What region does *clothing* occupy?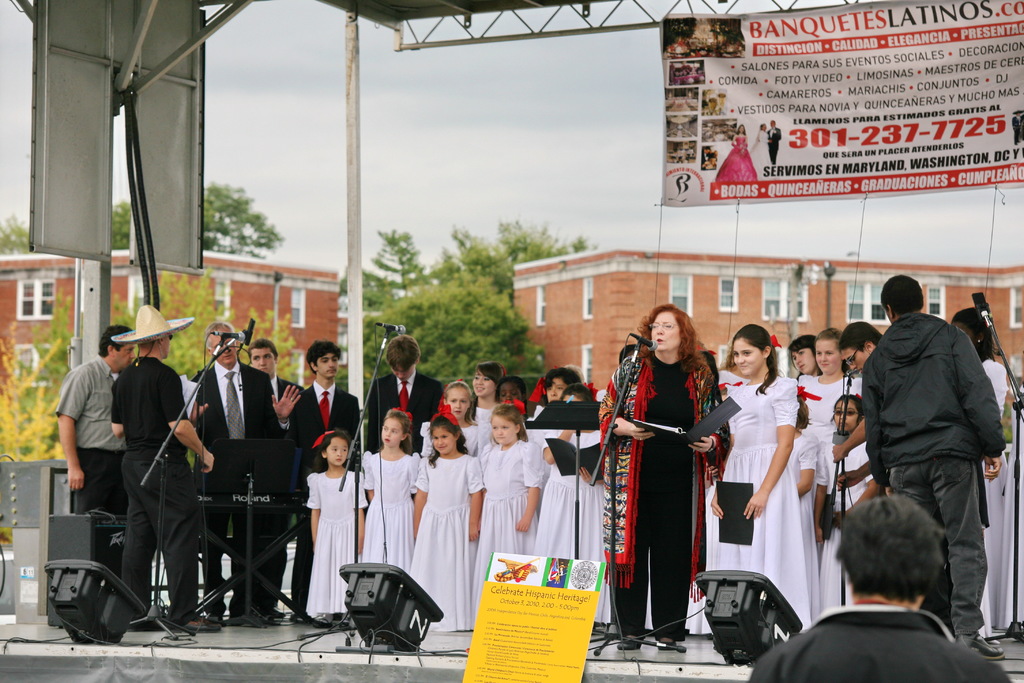
<box>608,333,721,618</box>.
